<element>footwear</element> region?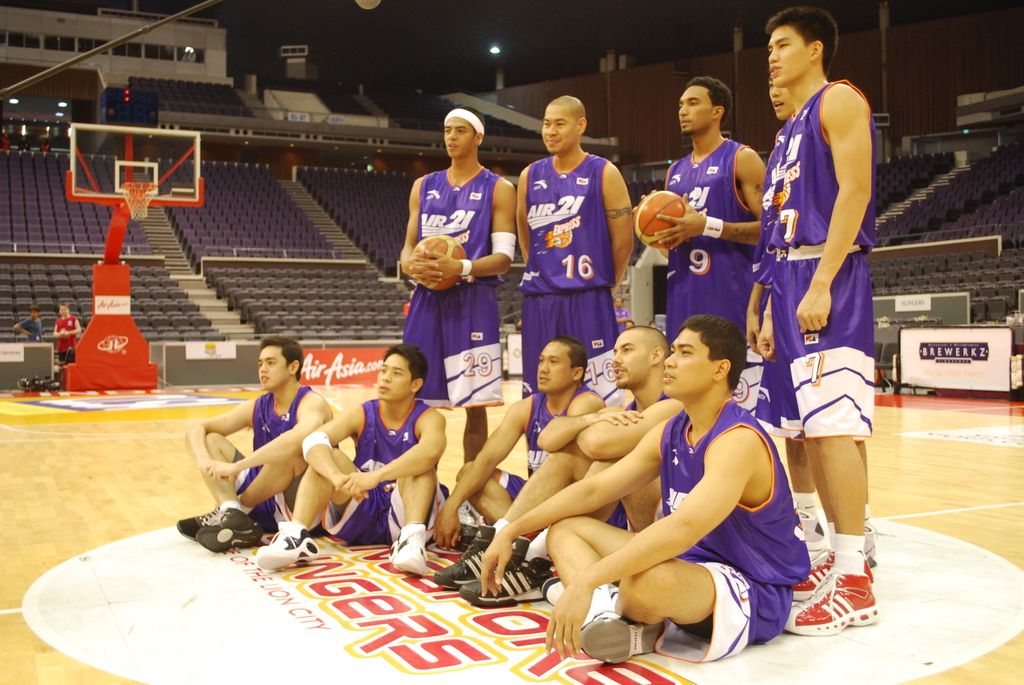
<bbox>540, 580, 572, 599</bbox>
